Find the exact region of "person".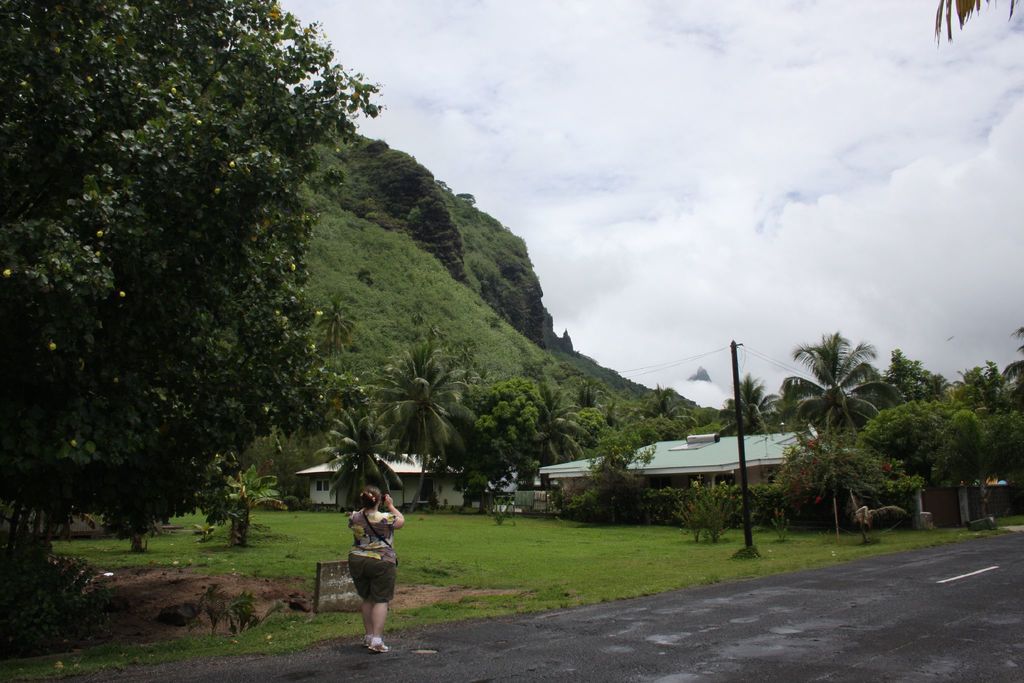
Exact region: <box>351,486,403,656</box>.
